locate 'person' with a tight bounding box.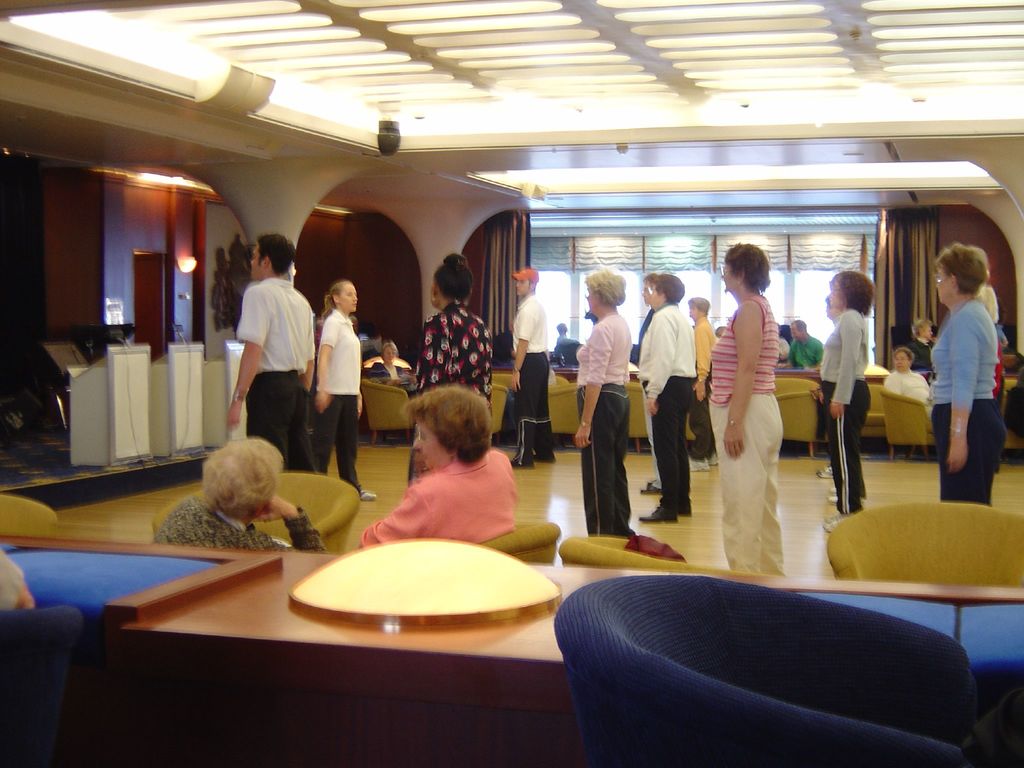
{"x1": 790, "y1": 319, "x2": 824, "y2": 454}.
